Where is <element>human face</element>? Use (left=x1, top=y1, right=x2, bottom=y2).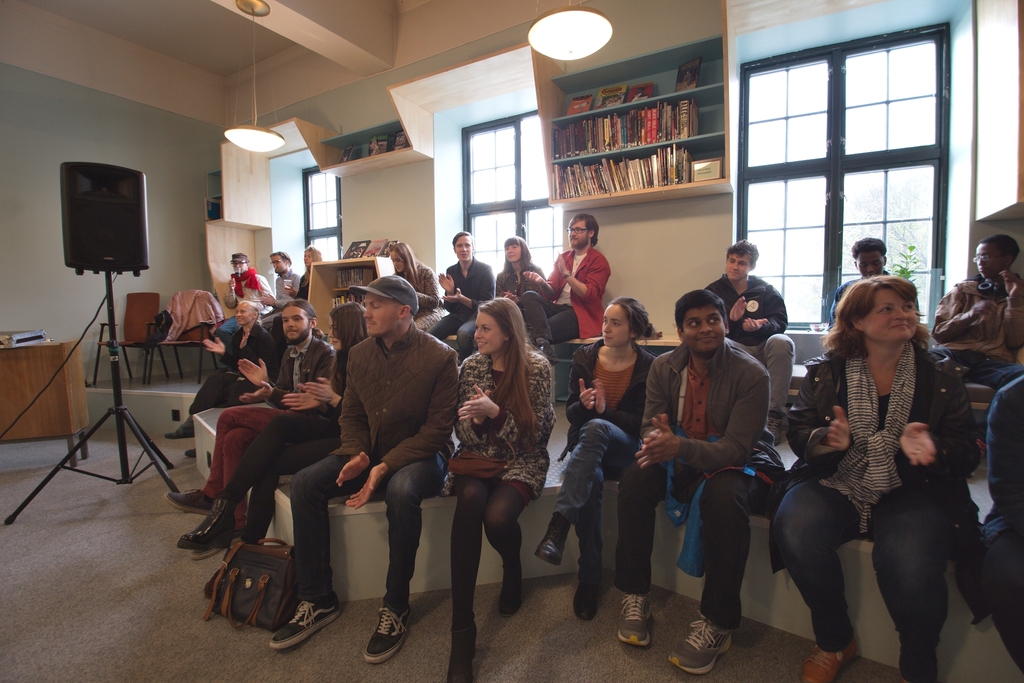
(left=300, top=252, right=316, bottom=262).
